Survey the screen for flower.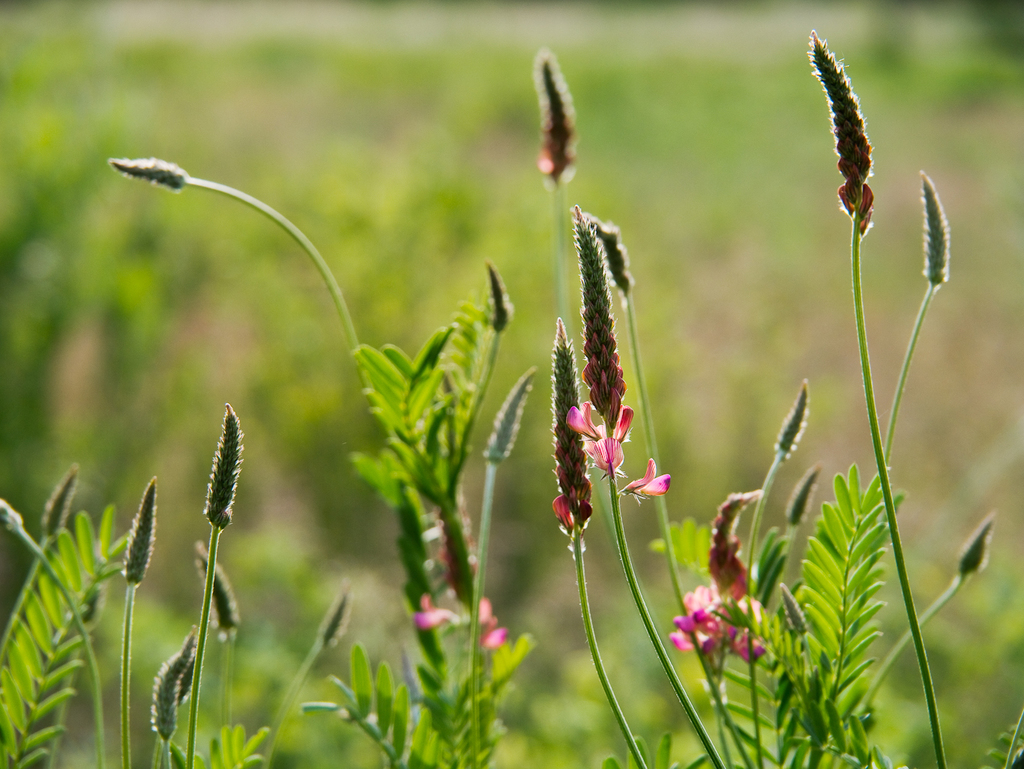
Survey found: left=121, top=474, right=163, bottom=590.
